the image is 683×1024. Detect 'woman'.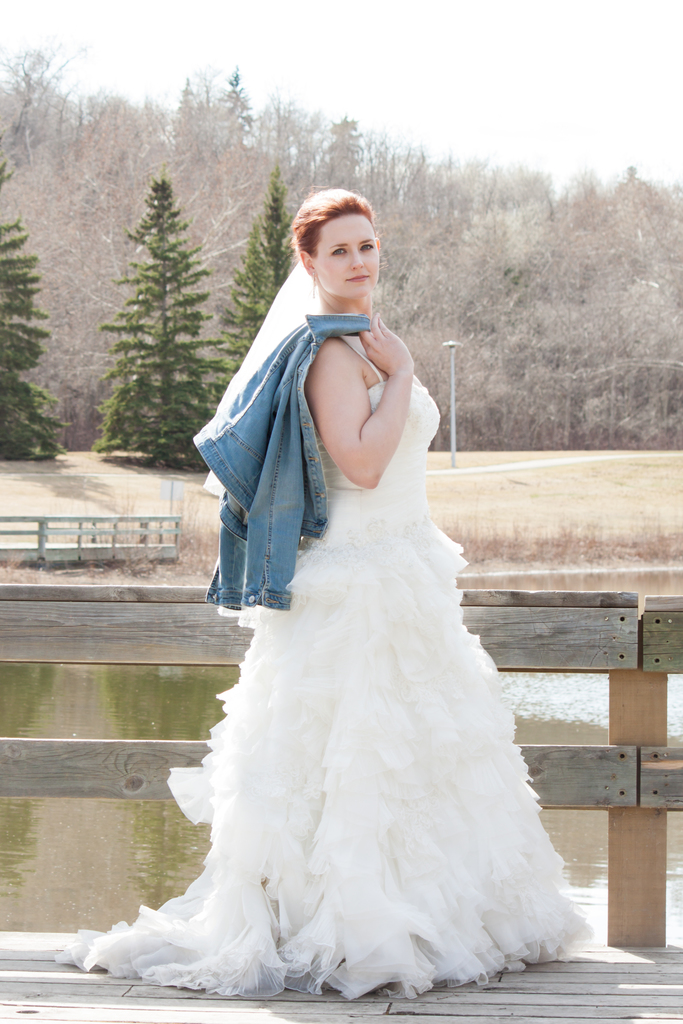
Detection: [74,183,584,998].
